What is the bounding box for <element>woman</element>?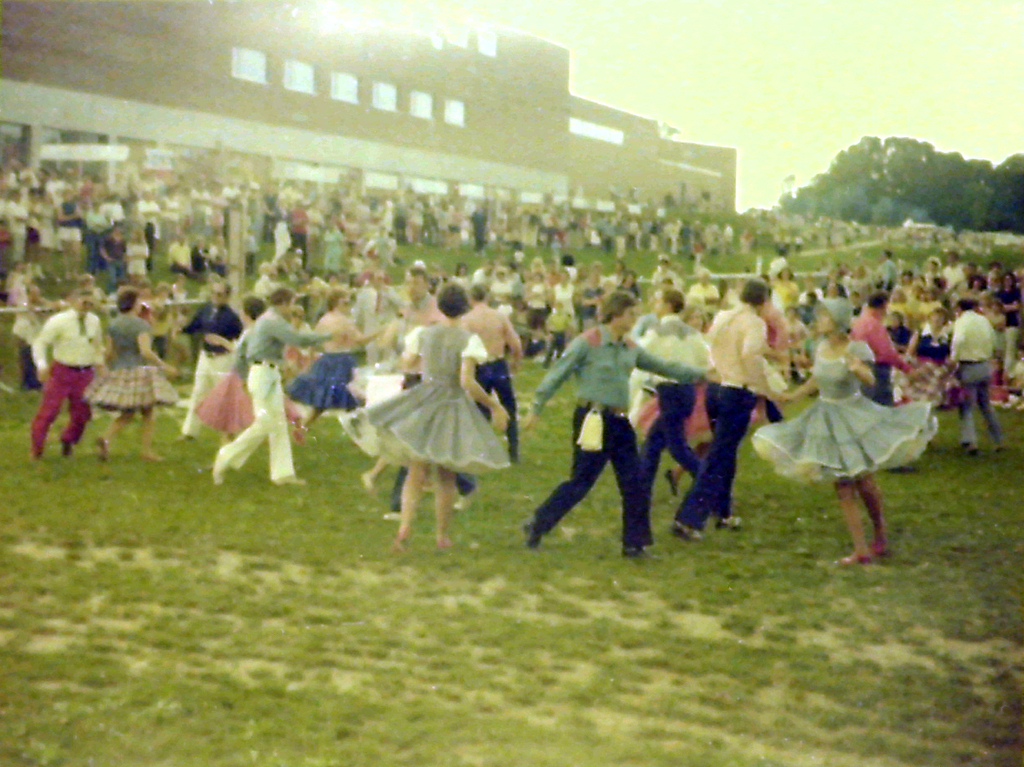
<region>988, 352, 1011, 404</region>.
